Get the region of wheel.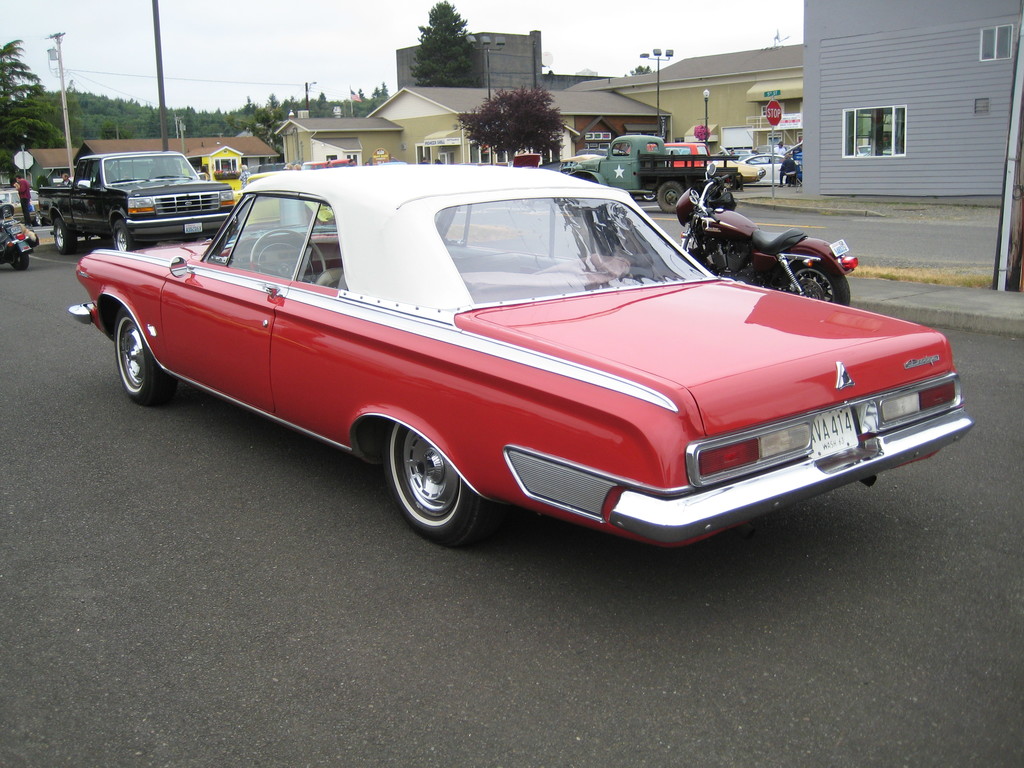
bbox=(55, 211, 77, 257).
